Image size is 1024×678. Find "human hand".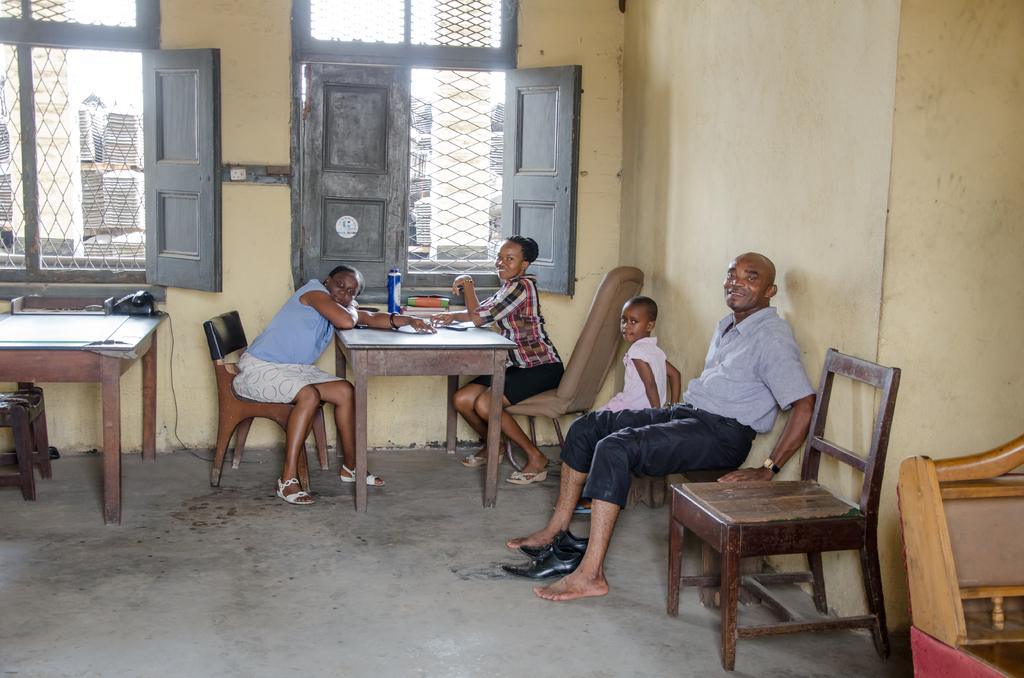
[left=430, top=310, right=452, bottom=328].
